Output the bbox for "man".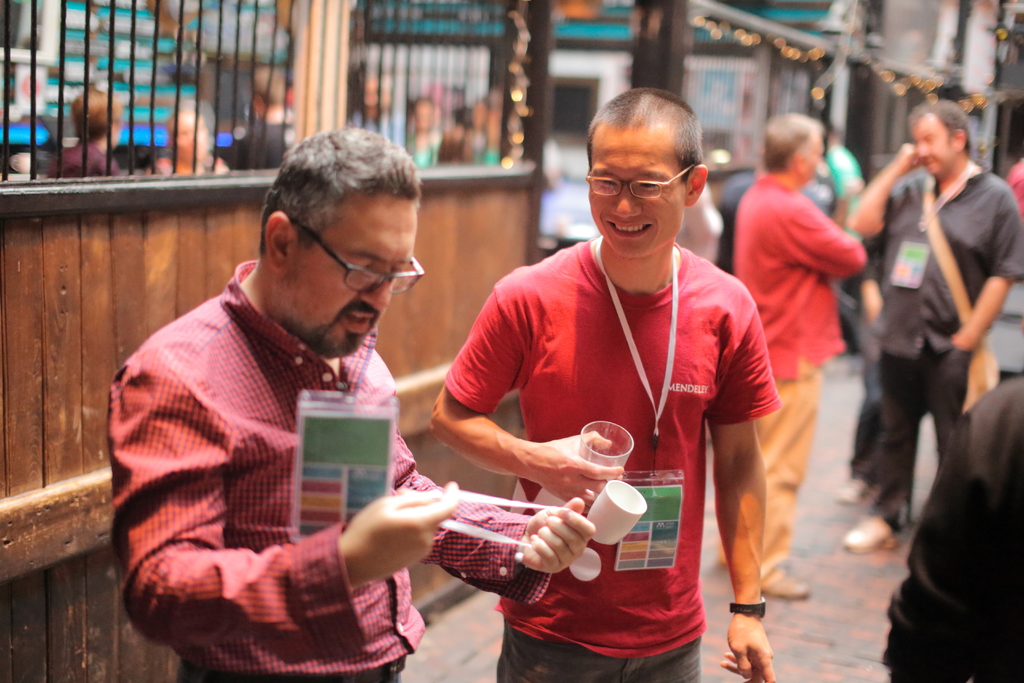
left=106, top=128, right=603, bottom=682.
